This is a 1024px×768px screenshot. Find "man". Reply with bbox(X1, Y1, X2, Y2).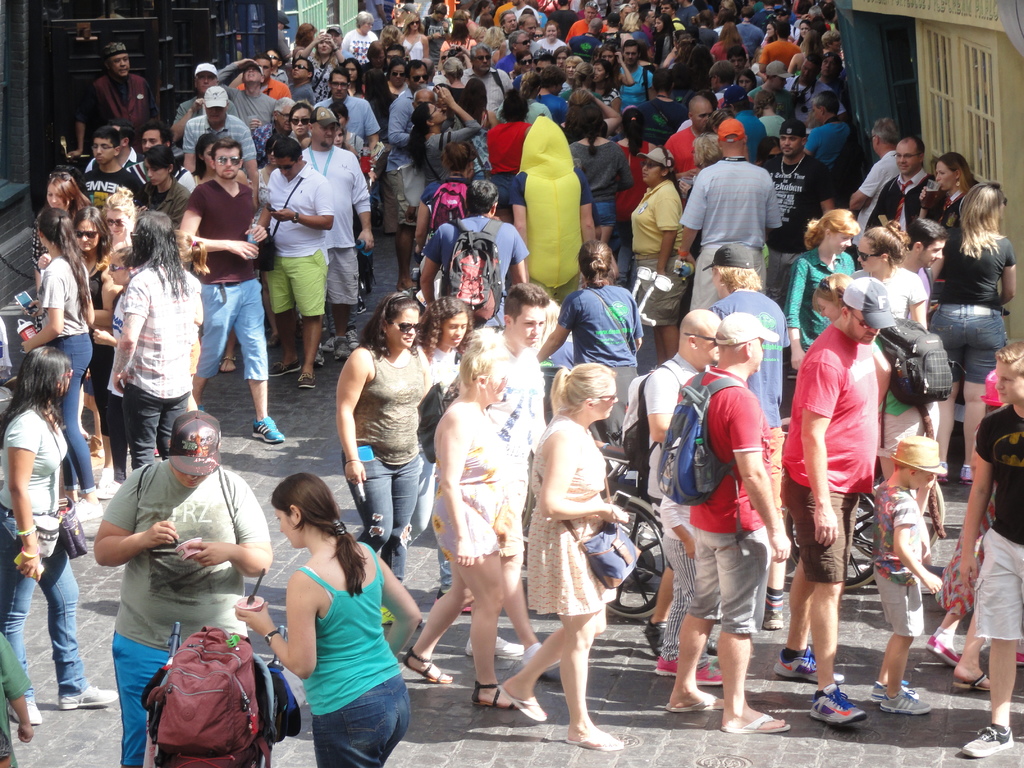
bbox(214, 53, 279, 141).
